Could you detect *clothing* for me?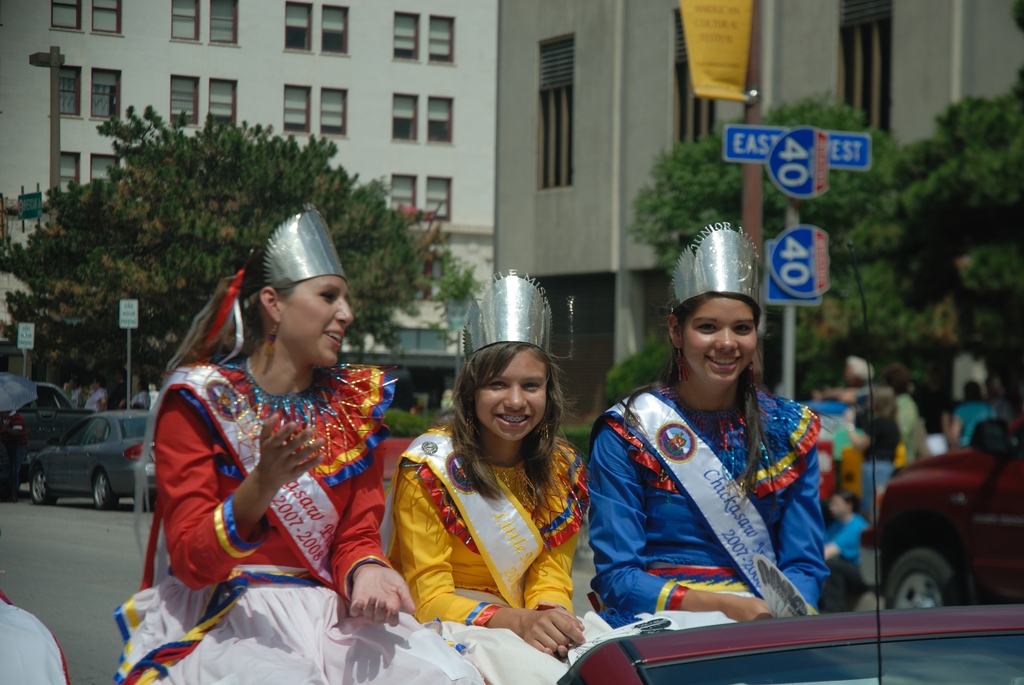
Detection result: x1=414, y1=403, x2=589, y2=679.
